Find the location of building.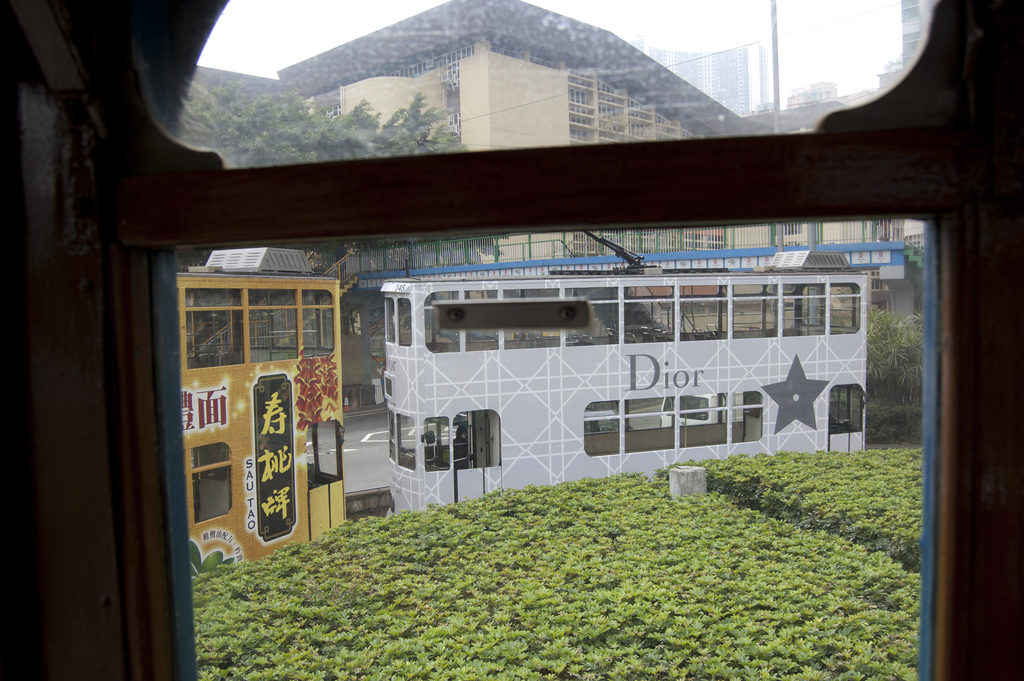
Location: <bbox>186, 0, 925, 411</bbox>.
